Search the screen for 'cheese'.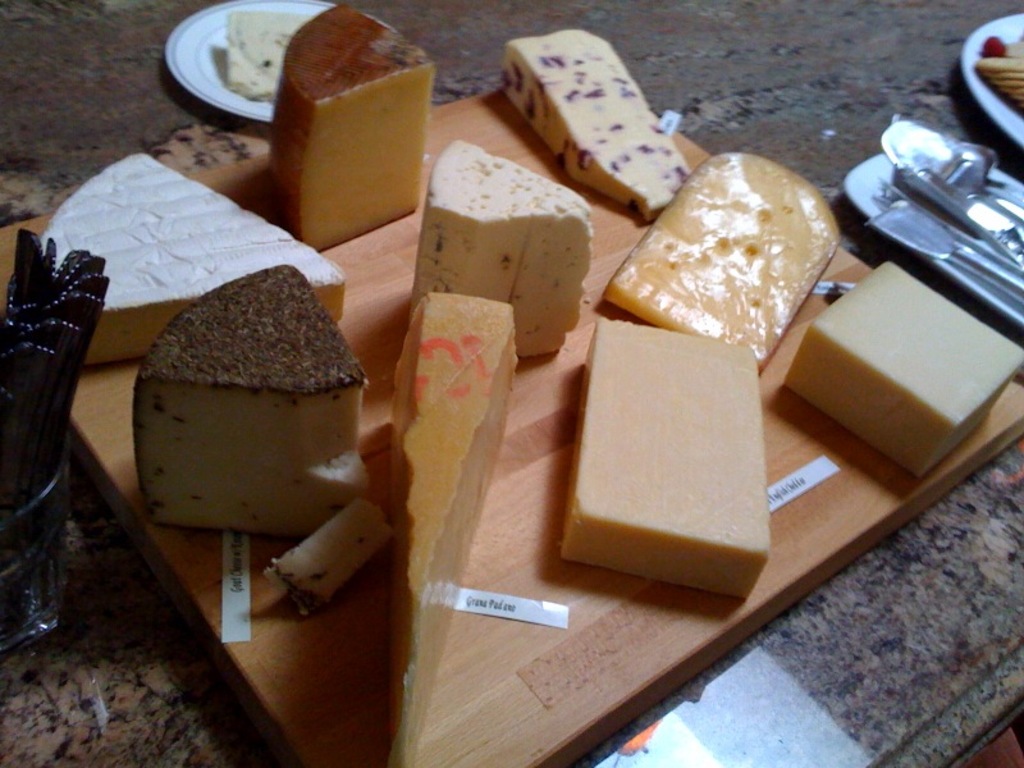
Found at (605, 147, 842, 370).
